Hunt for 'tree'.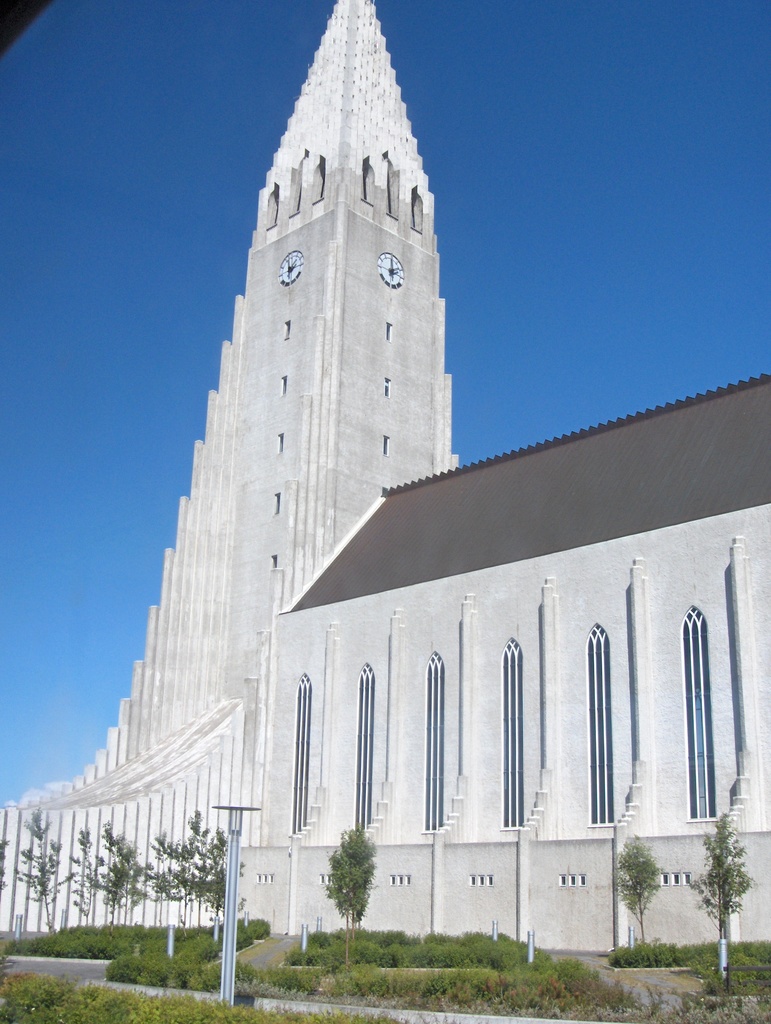
Hunted down at [left=165, top=806, right=219, bottom=939].
